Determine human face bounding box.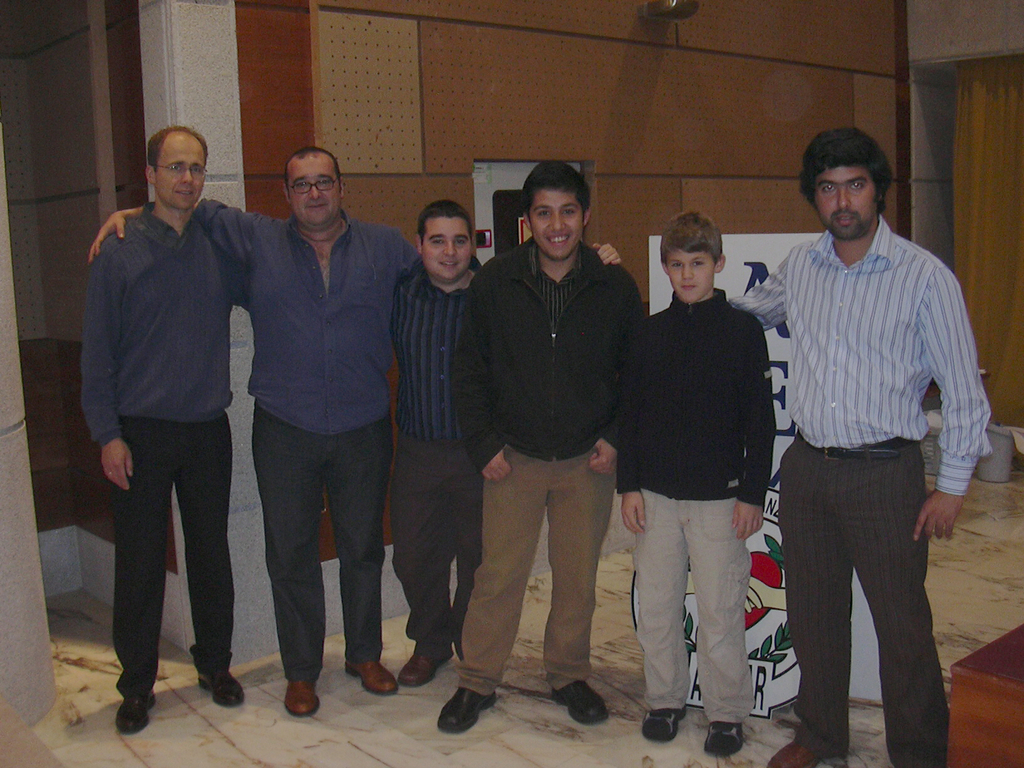
Determined: pyautogui.locateOnScreen(815, 164, 878, 238).
